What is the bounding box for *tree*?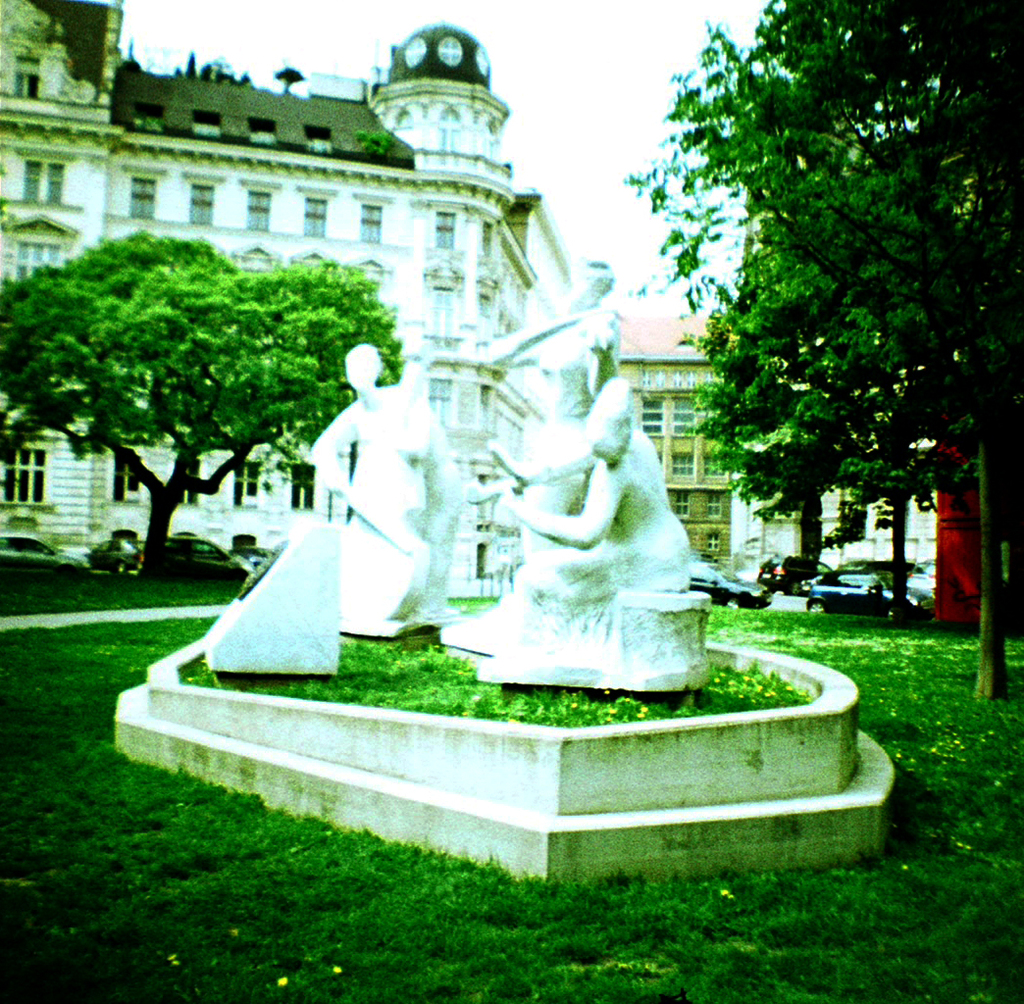
BBox(641, 27, 993, 626).
